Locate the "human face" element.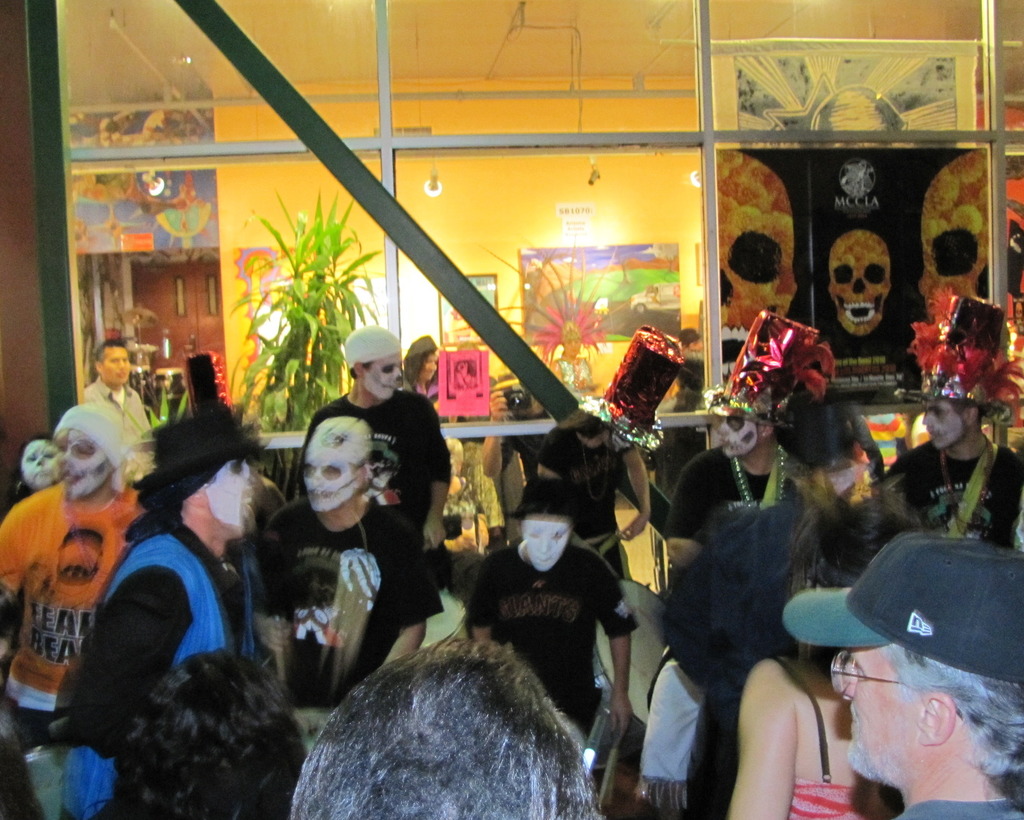
Element bbox: x1=97 y1=348 x2=134 y2=389.
